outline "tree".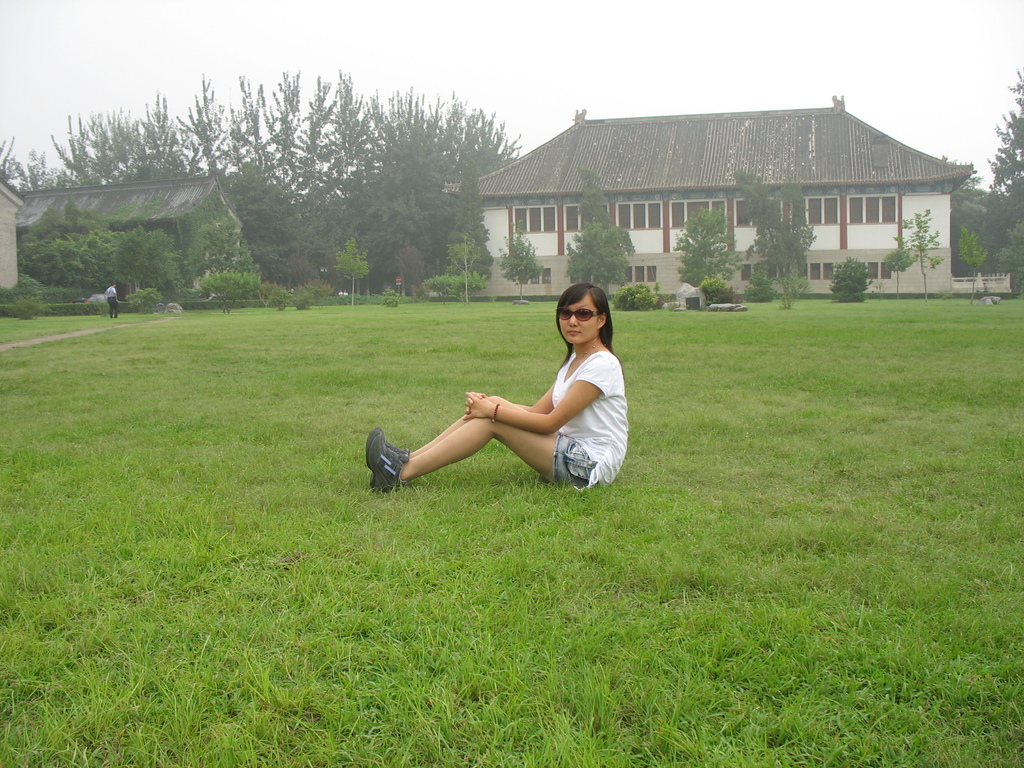
Outline: [left=981, top=71, right=1022, bottom=285].
